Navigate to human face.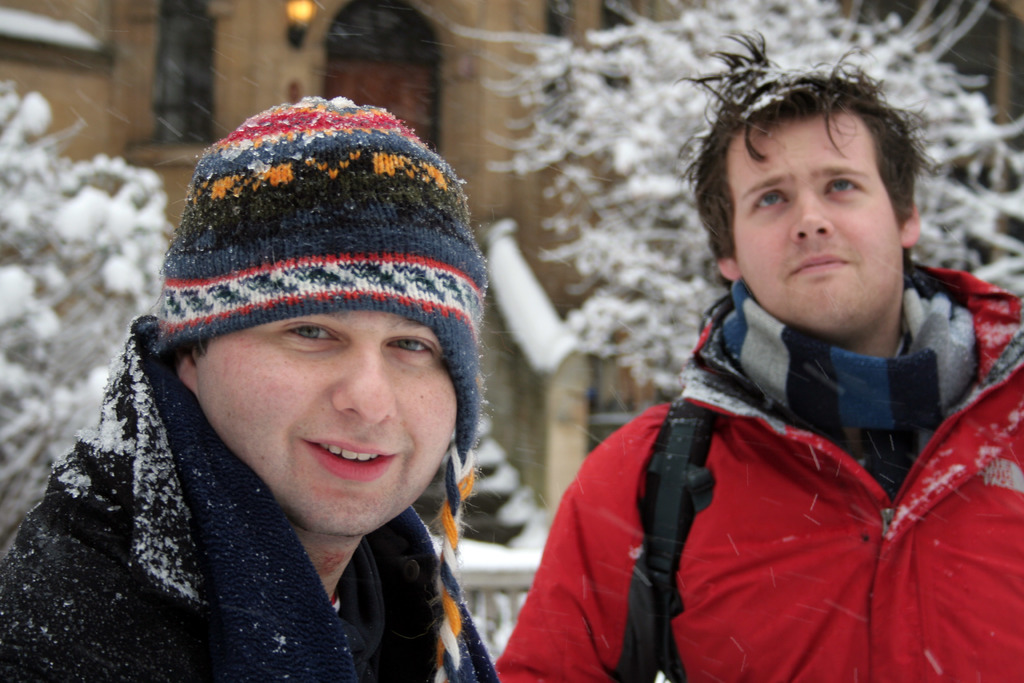
Navigation target: {"left": 188, "top": 299, "right": 457, "bottom": 529}.
